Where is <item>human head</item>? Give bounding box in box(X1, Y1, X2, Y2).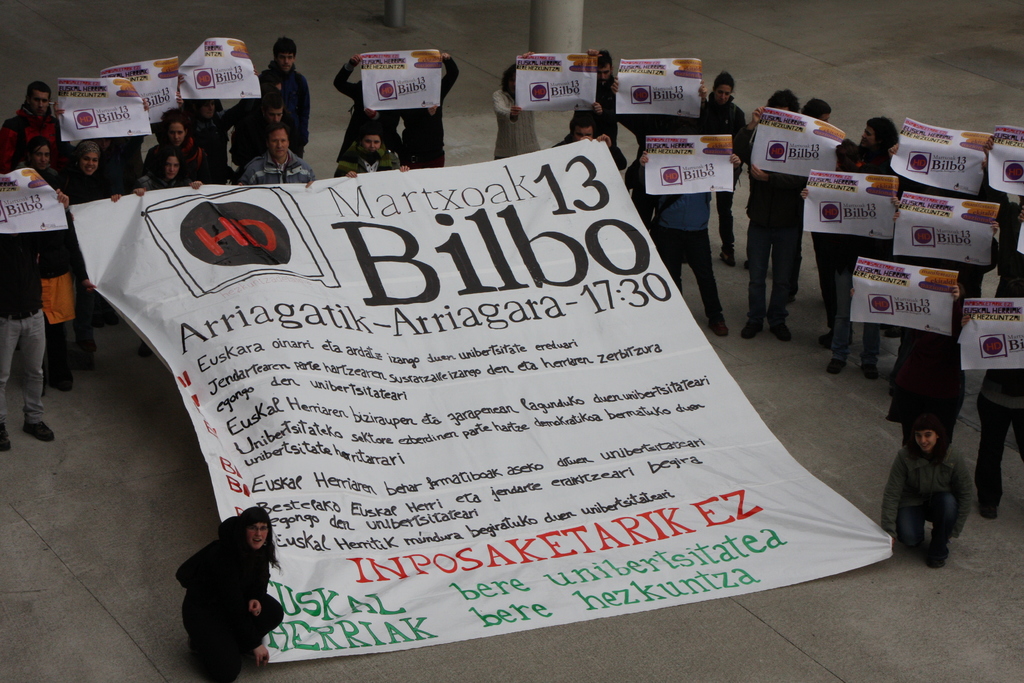
box(27, 134, 53, 170).
